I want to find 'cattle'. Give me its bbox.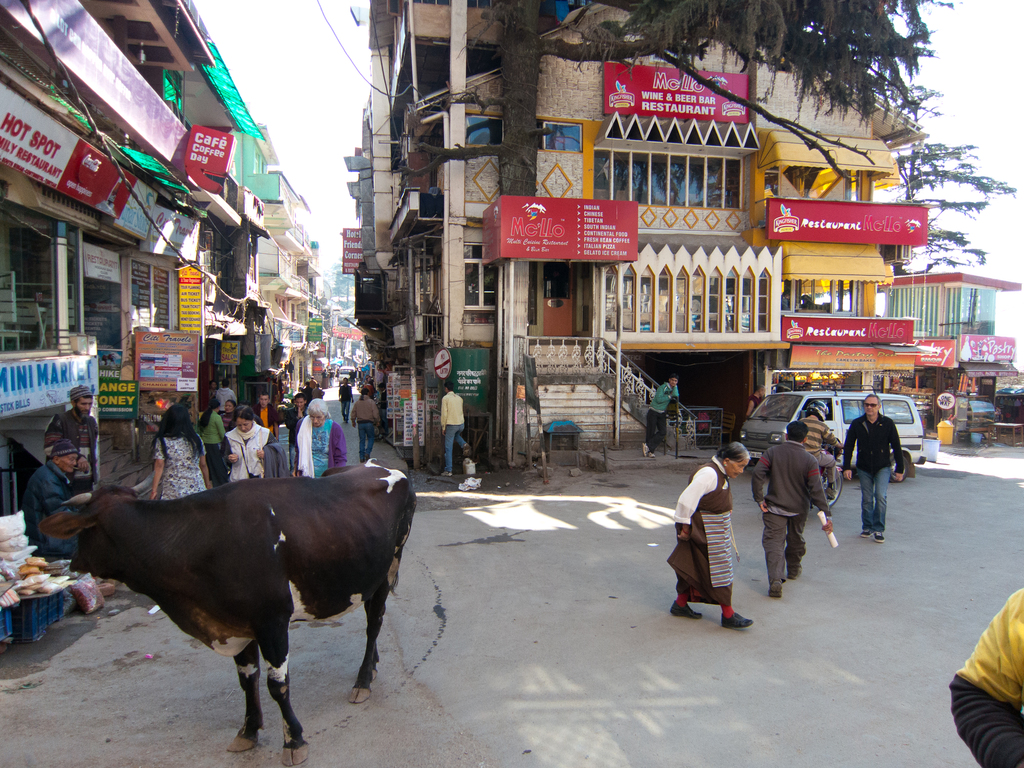
(x1=56, y1=457, x2=397, y2=755).
